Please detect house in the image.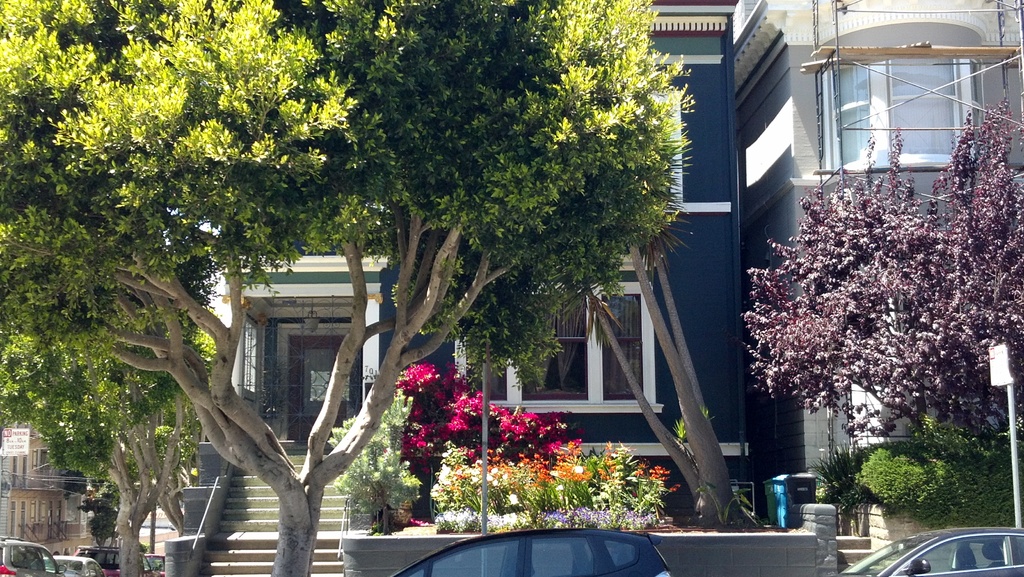
bbox=[732, 0, 1023, 568].
